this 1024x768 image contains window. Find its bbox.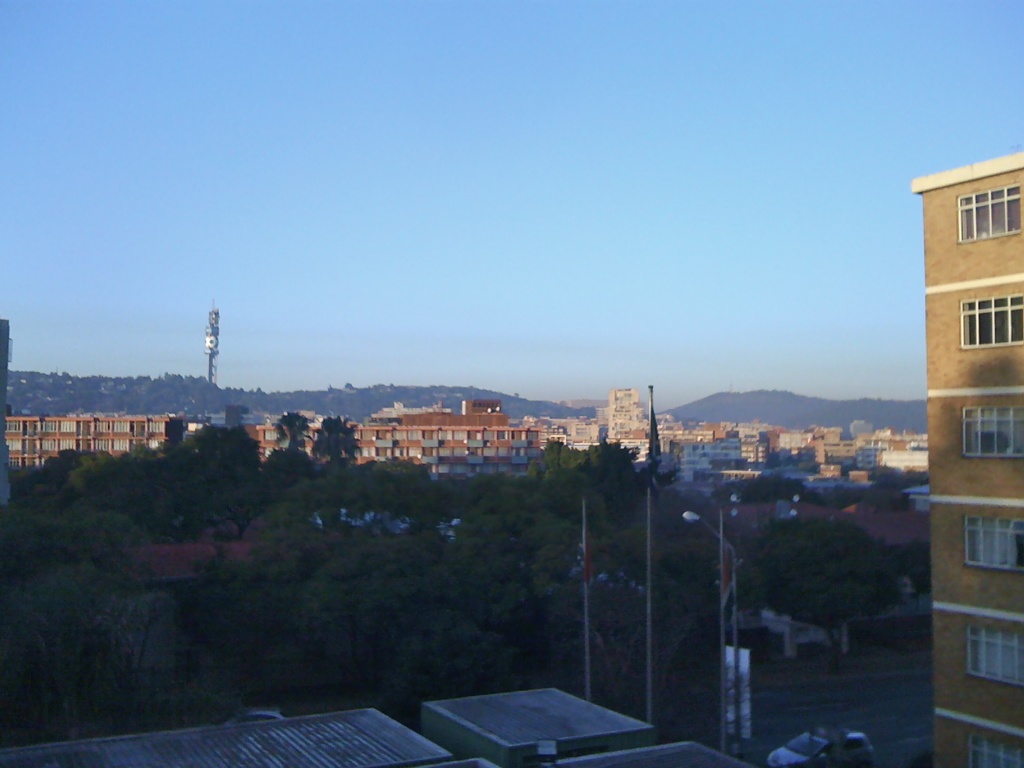
l=4, t=422, r=20, b=433.
